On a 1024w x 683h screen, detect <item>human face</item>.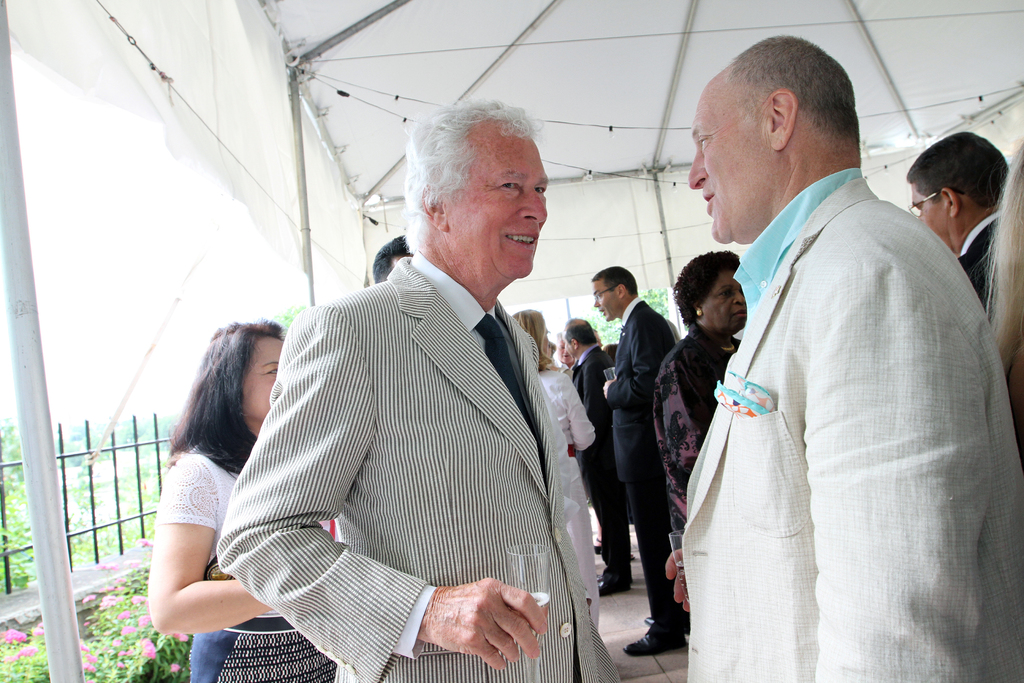
687 85 776 248.
